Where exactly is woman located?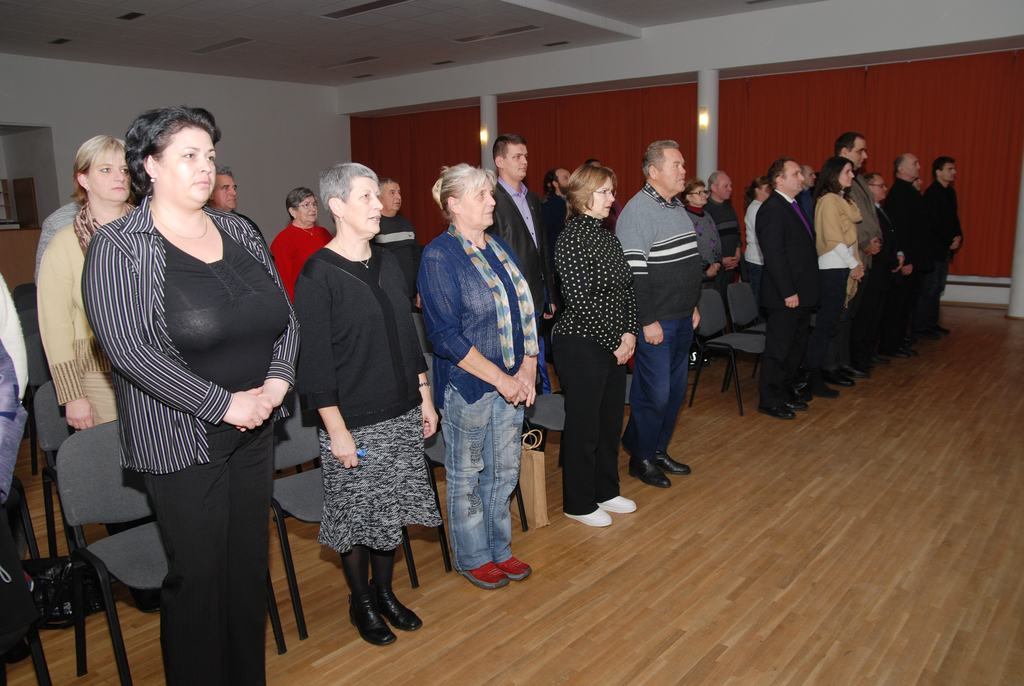
Its bounding box is rect(32, 136, 150, 429).
